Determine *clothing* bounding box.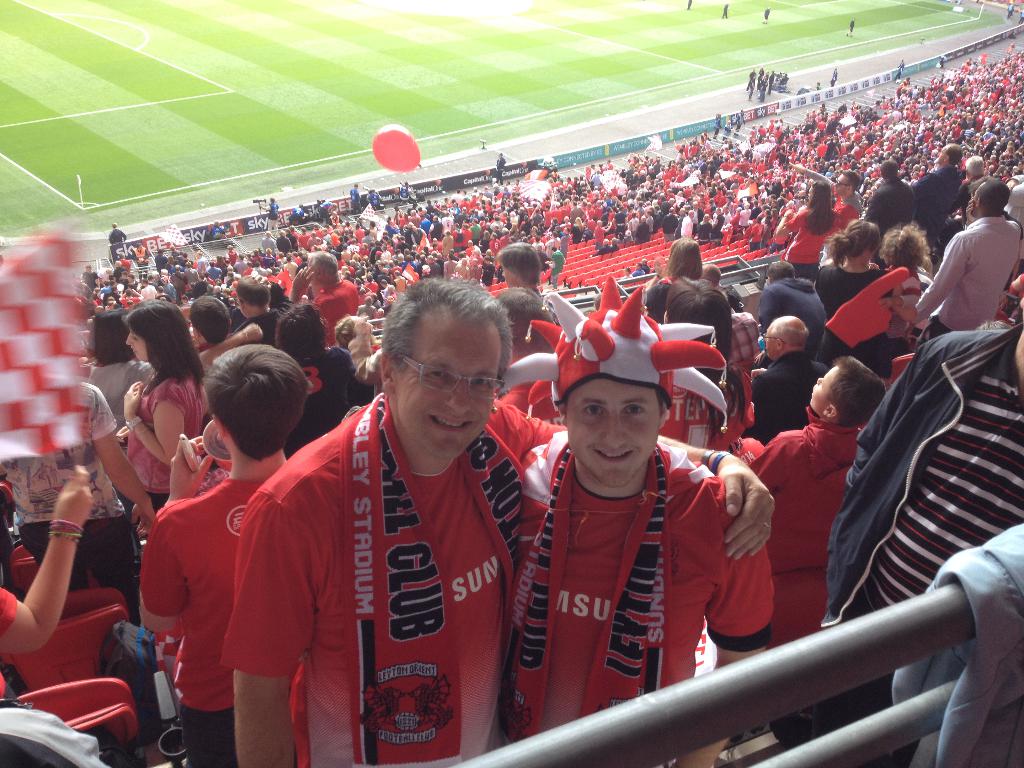
Determined: crop(165, 282, 175, 301).
